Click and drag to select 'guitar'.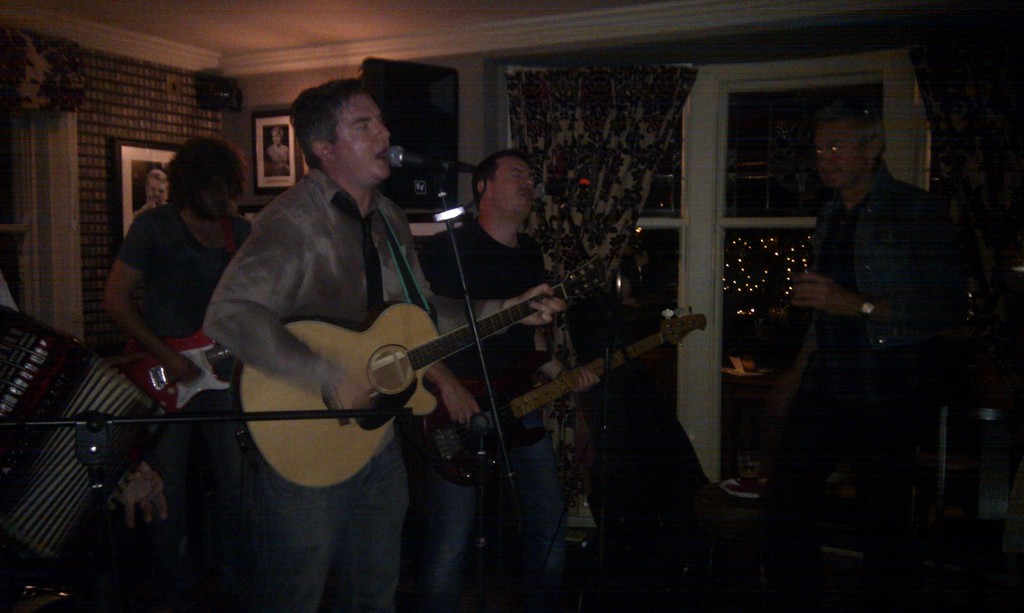
Selection: [left=413, top=303, right=720, bottom=485].
